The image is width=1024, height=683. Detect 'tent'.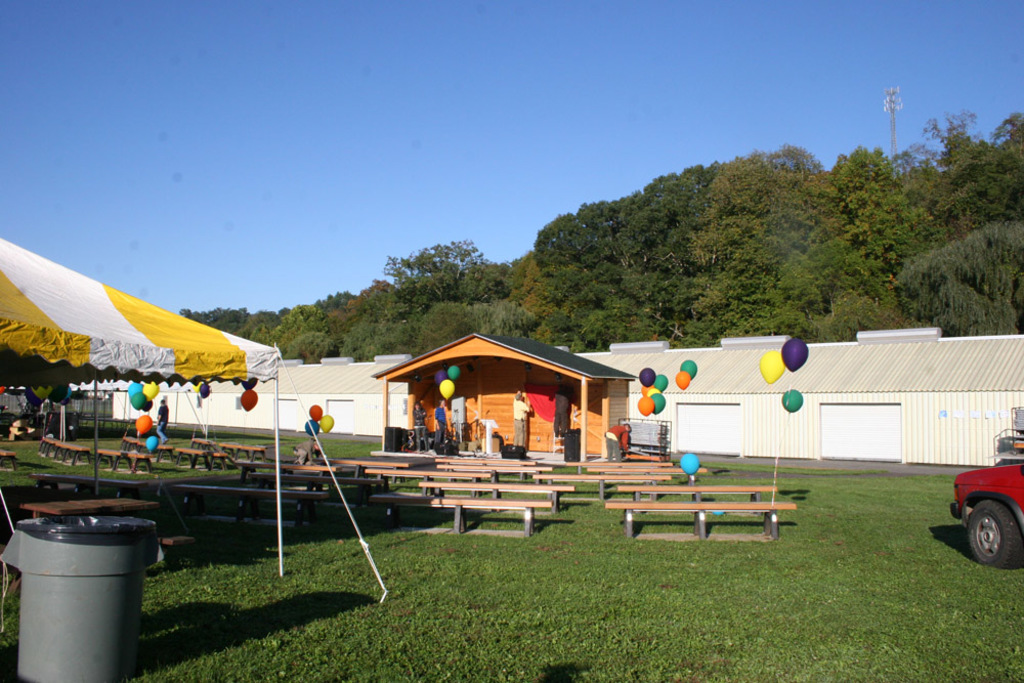
Detection: 0, 229, 381, 591.
